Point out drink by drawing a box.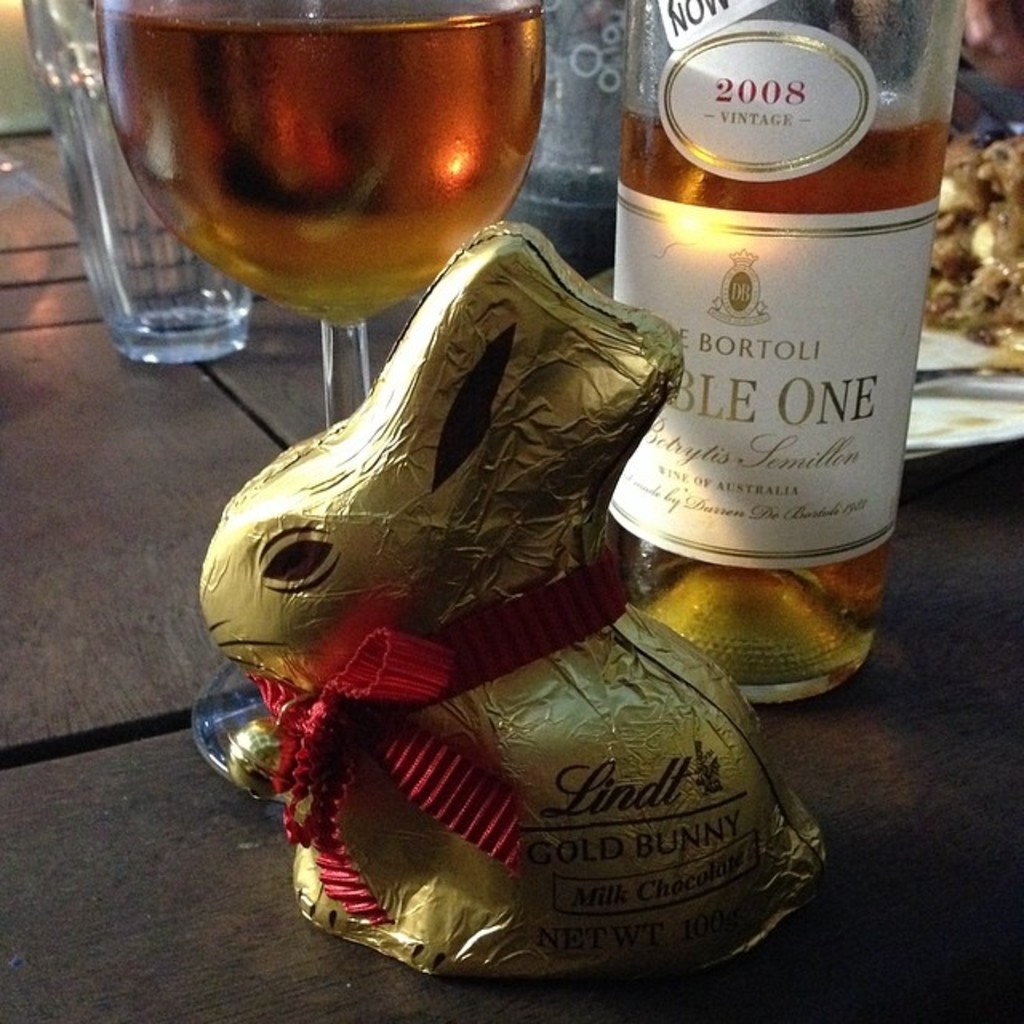
x1=94 y1=5 x2=547 y2=326.
